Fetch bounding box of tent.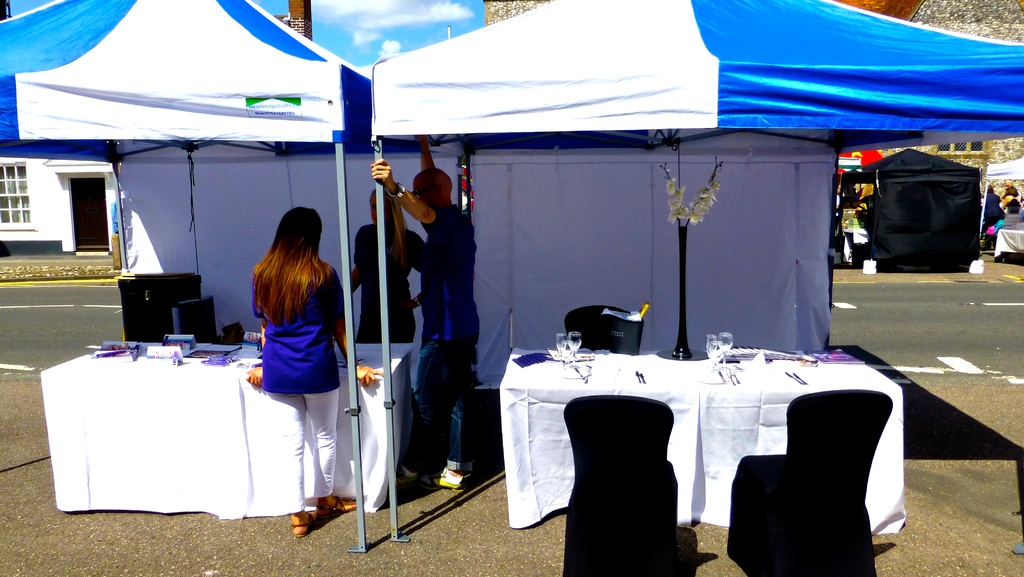
Bbox: box(0, 0, 373, 556).
